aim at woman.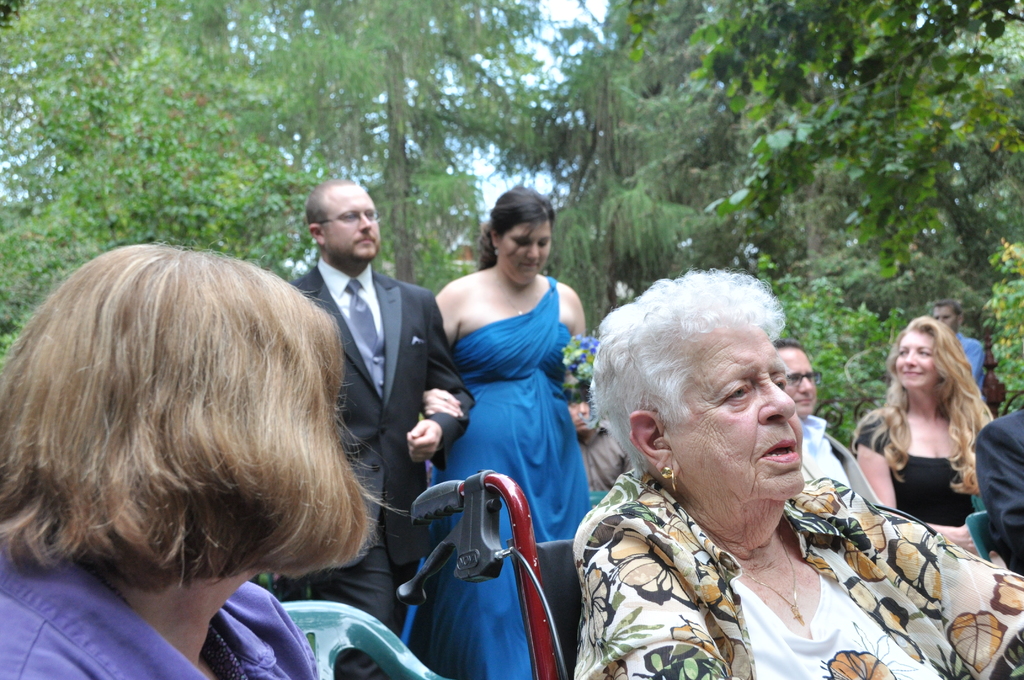
Aimed at bbox=[854, 315, 994, 526].
